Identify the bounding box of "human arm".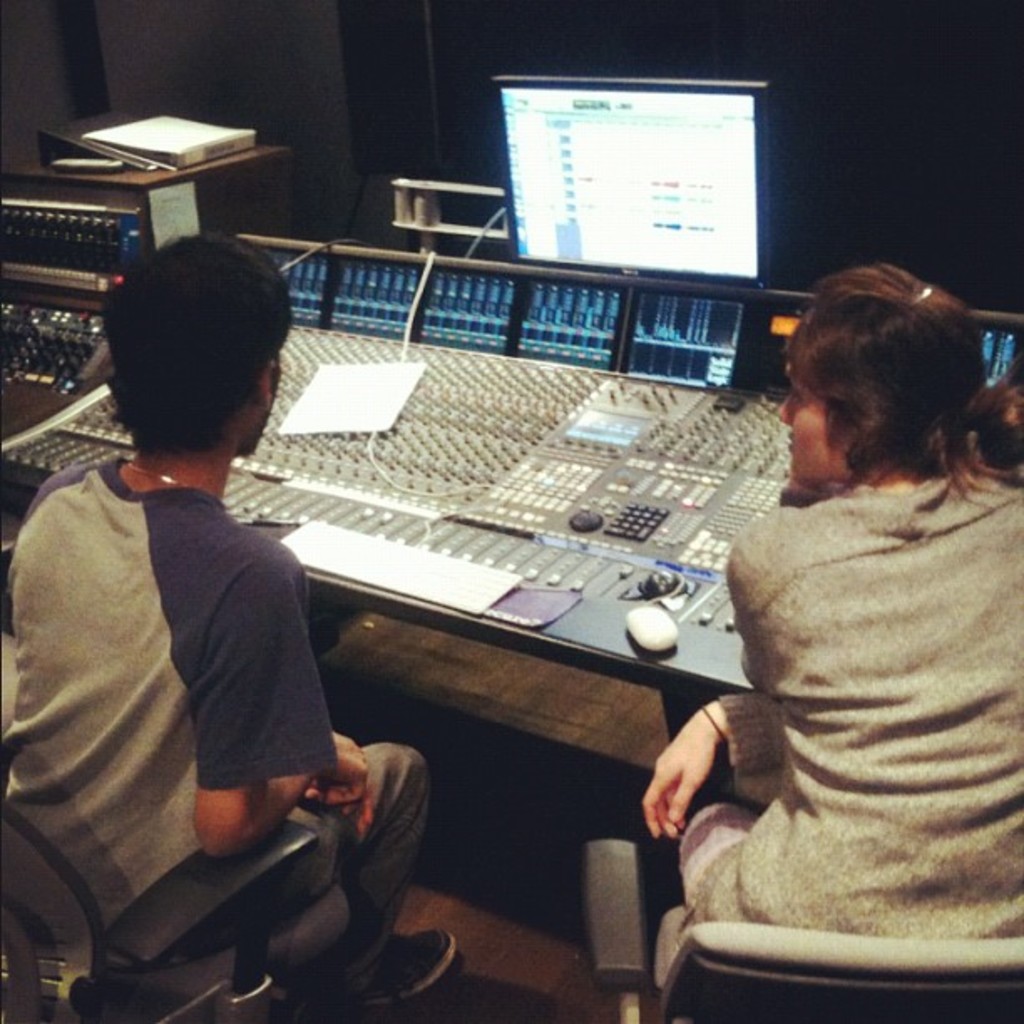
BBox(639, 683, 776, 840).
